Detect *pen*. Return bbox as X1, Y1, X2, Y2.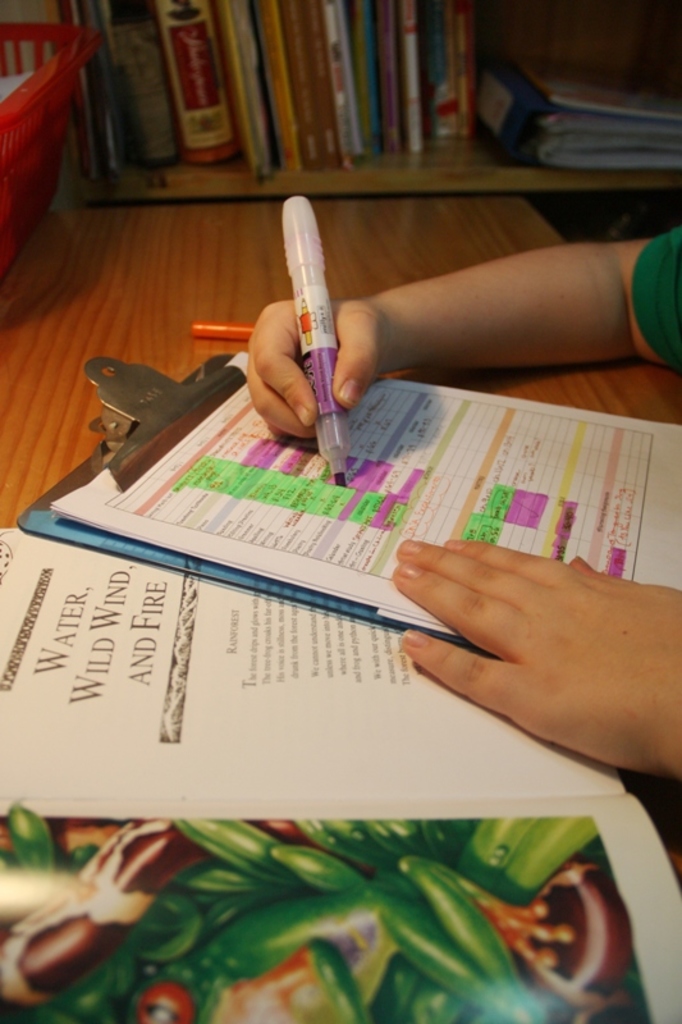
273, 196, 351, 492.
